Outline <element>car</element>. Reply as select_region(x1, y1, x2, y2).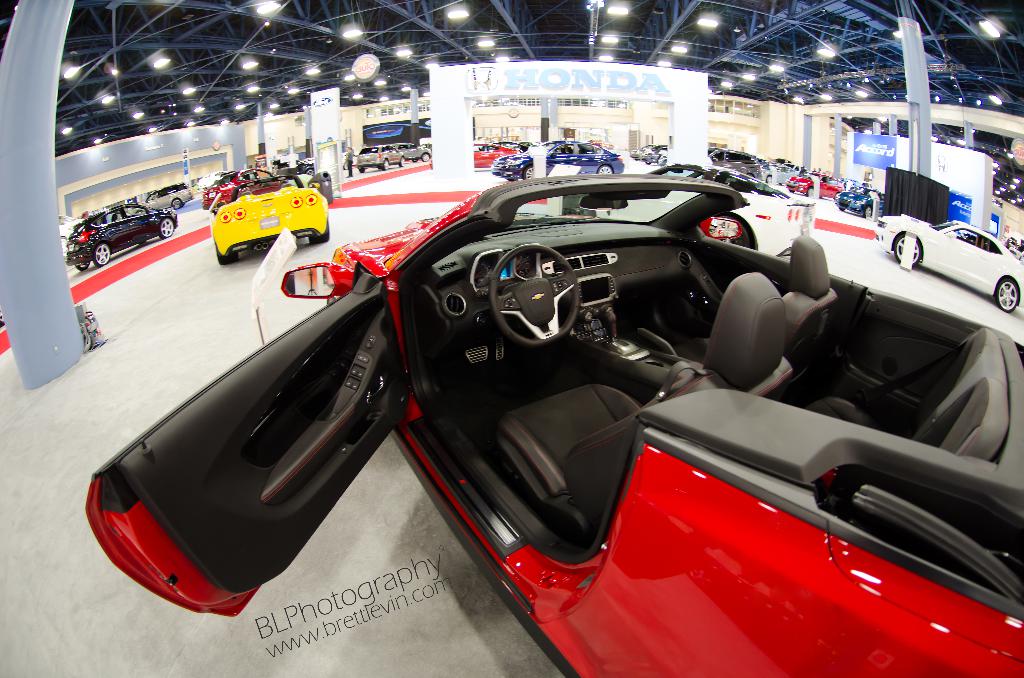
select_region(213, 172, 339, 263).
